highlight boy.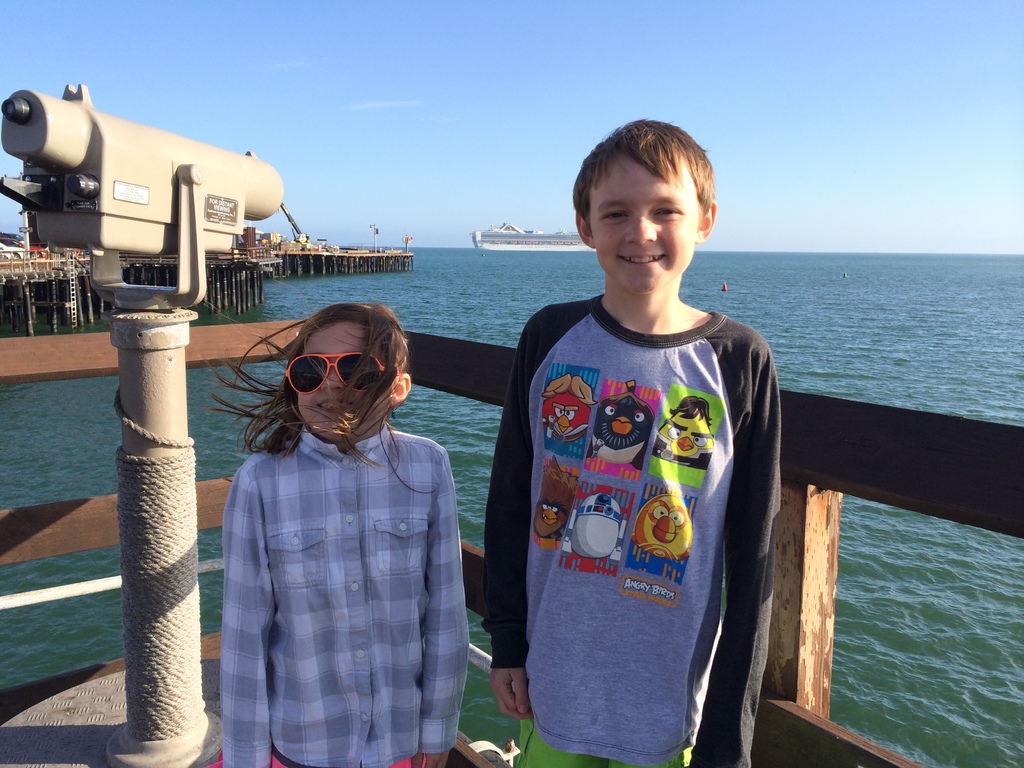
Highlighted region: BBox(482, 121, 780, 767).
